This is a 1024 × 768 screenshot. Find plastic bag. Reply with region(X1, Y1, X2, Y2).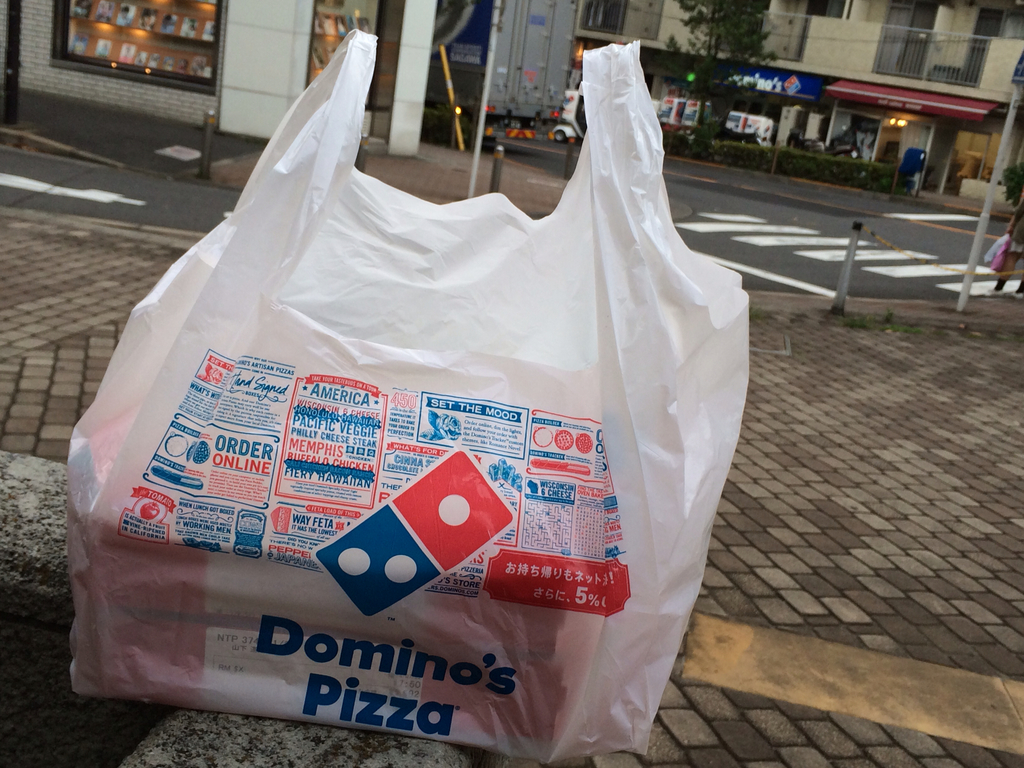
region(70, 25, 751, 764).
